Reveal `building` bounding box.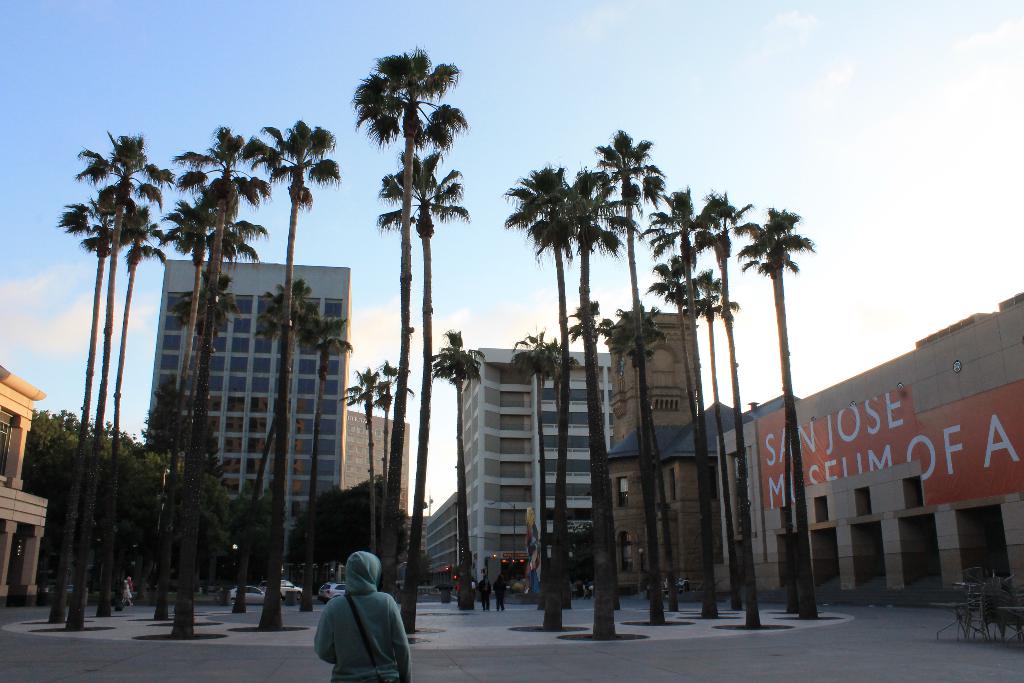
Revealed: (x1=155, y1=253, x2=351, y2=557).
